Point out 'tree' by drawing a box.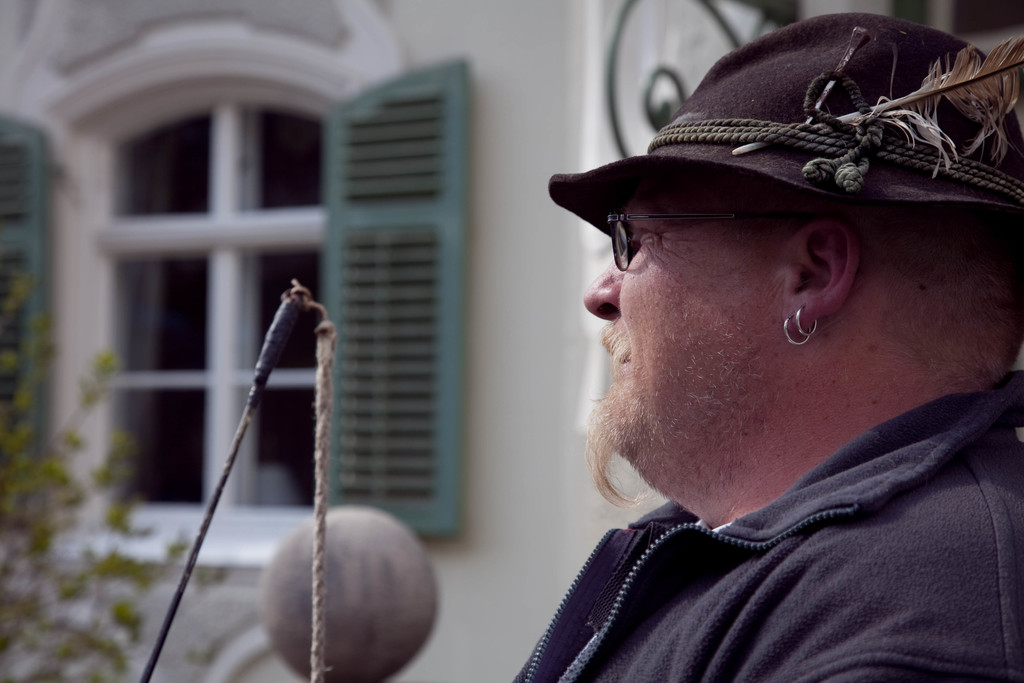
0,257,193,653.
